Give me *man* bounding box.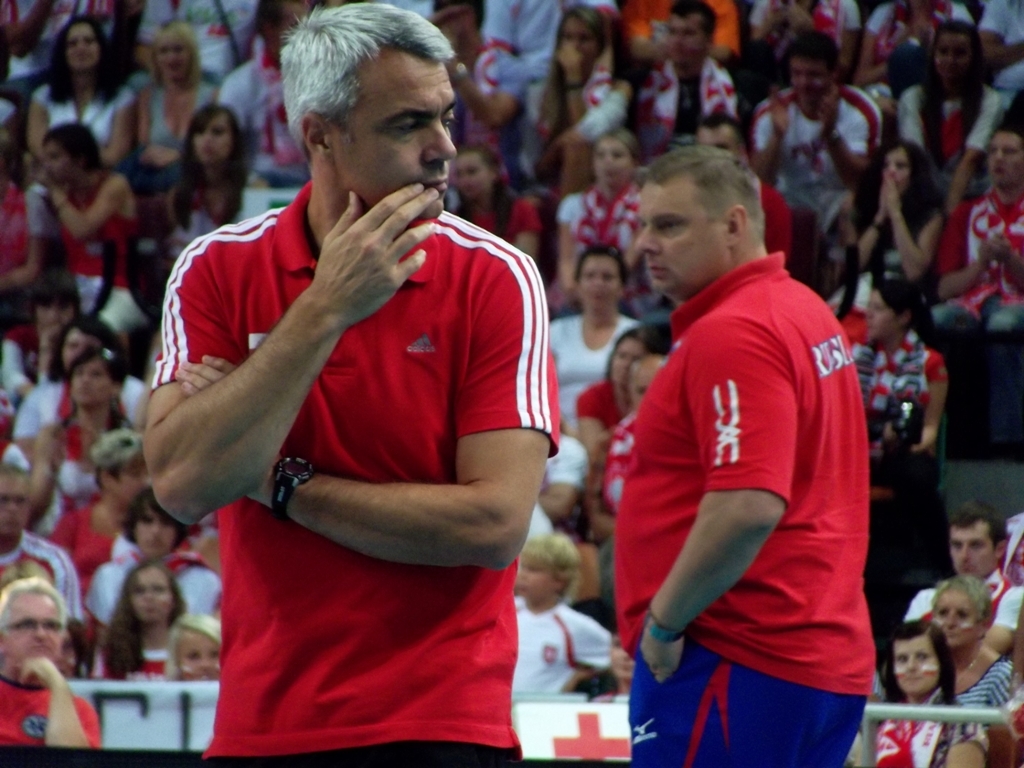
{"x1": 0, "y1": 578, "x2": 96, "y2": 752}.
